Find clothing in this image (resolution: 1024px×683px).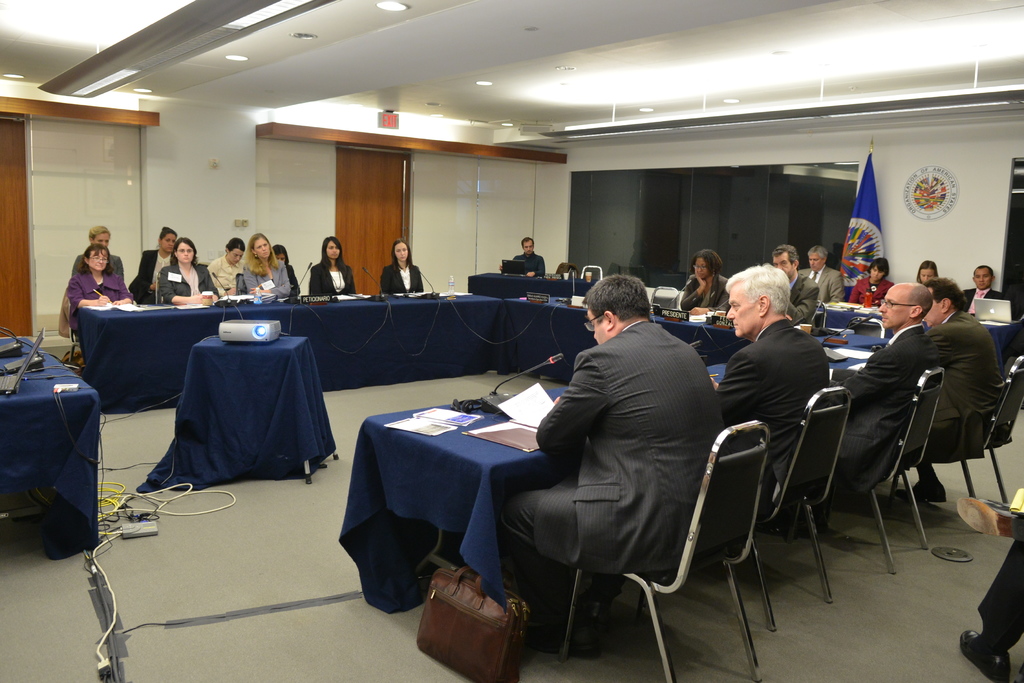
locate(962, 287, 1008, 315).
